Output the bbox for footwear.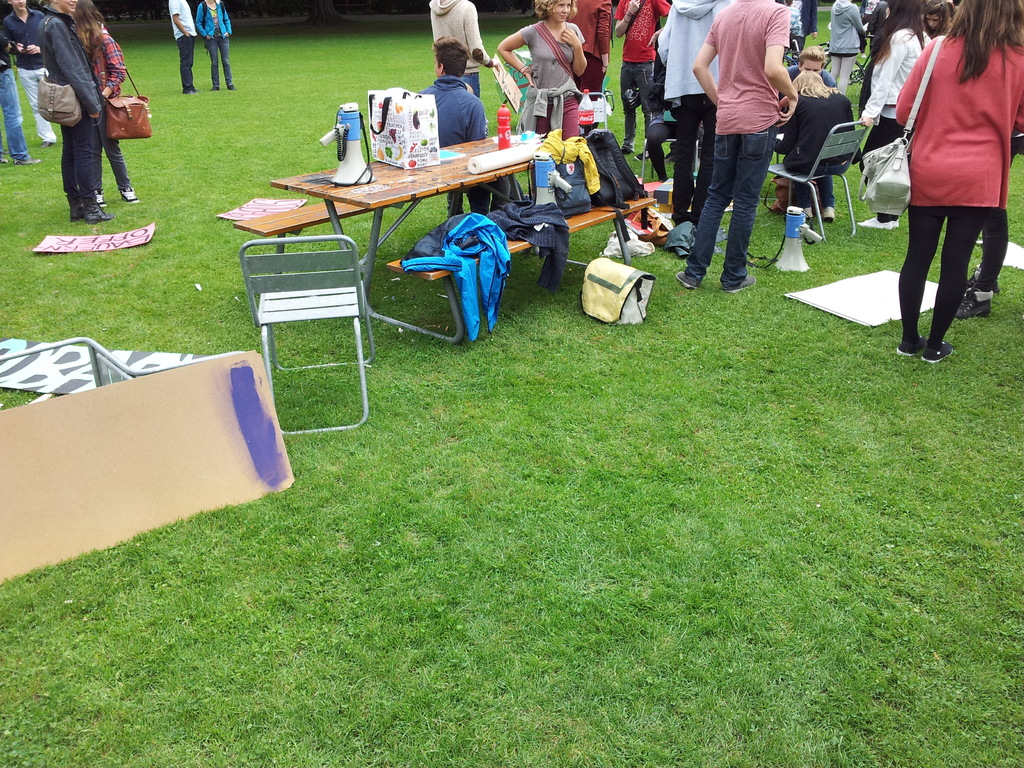
(x1=953, y1=282, x2=989, y2=320).
